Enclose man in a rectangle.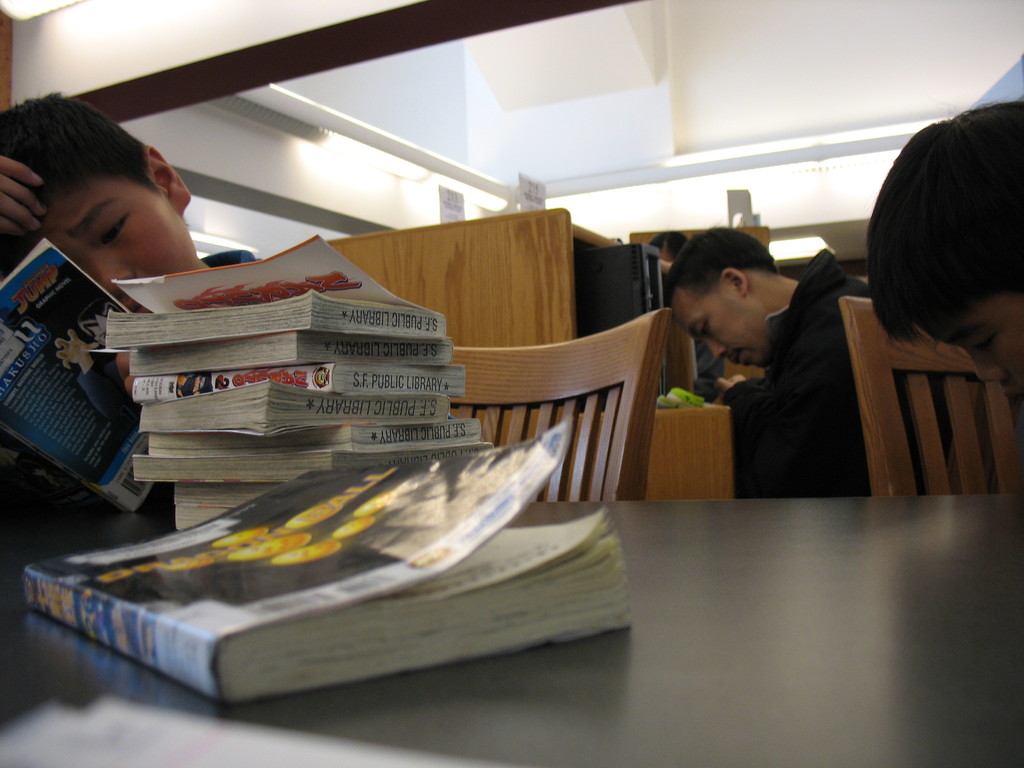
(x1=662, y1=220, x2=865, y2=503).
